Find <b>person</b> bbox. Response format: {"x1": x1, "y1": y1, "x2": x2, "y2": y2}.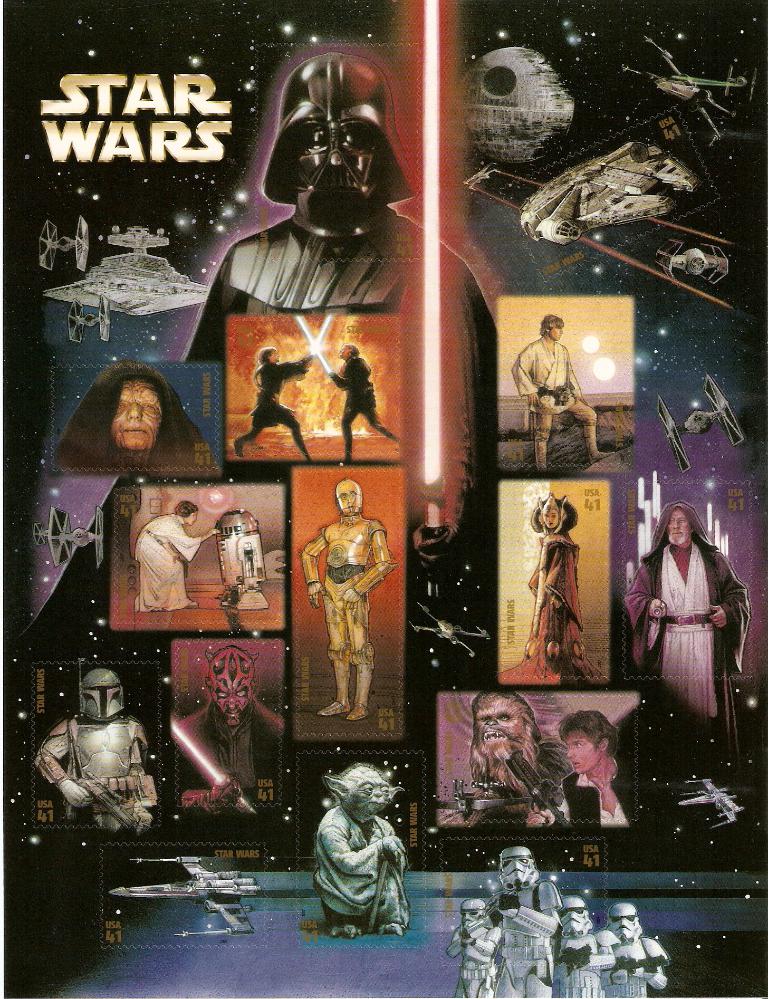
{"x1": 177, "y1": 646, "x2": 281, "y2": 812}.
